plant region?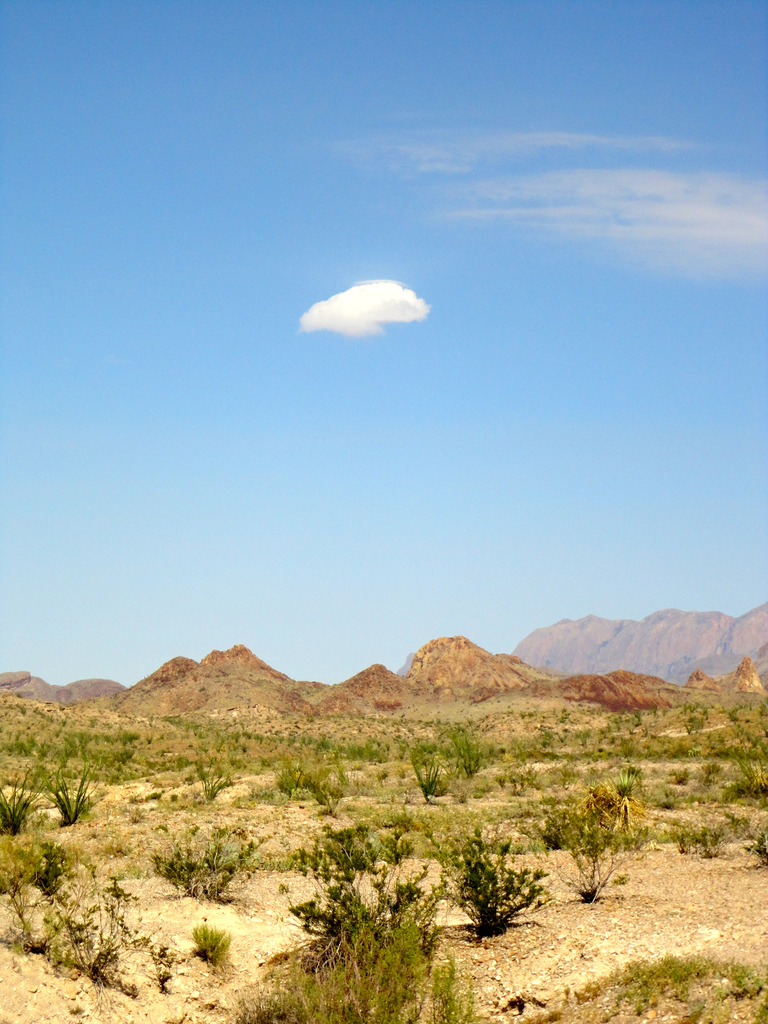
(145, 822, 275, 907)
